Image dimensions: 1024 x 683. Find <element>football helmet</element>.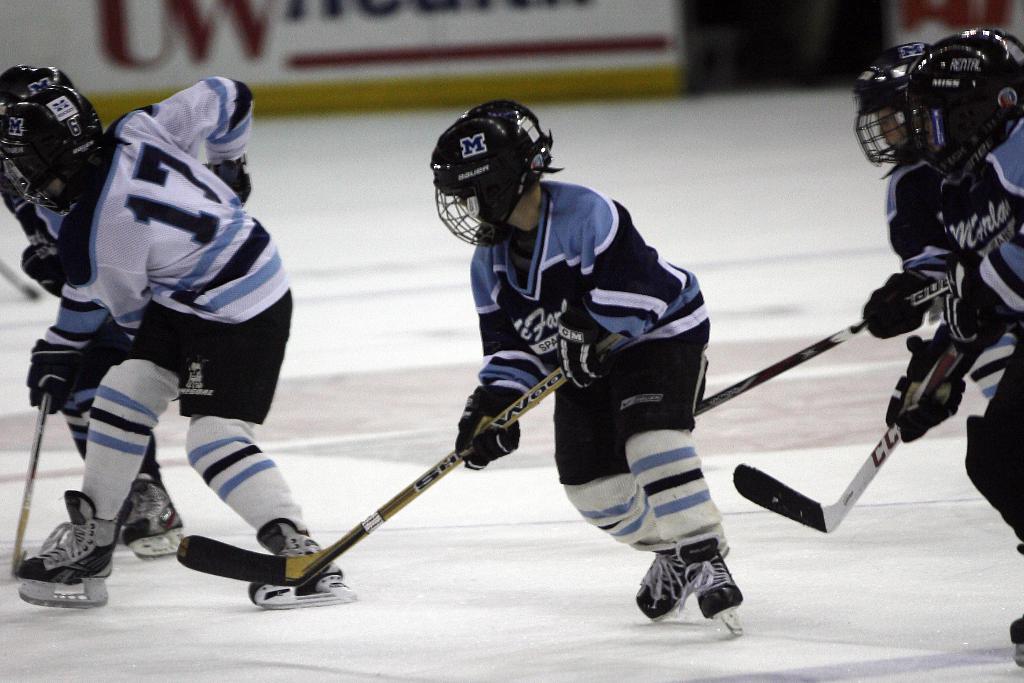
Rect(1, 94, 106, 215).
